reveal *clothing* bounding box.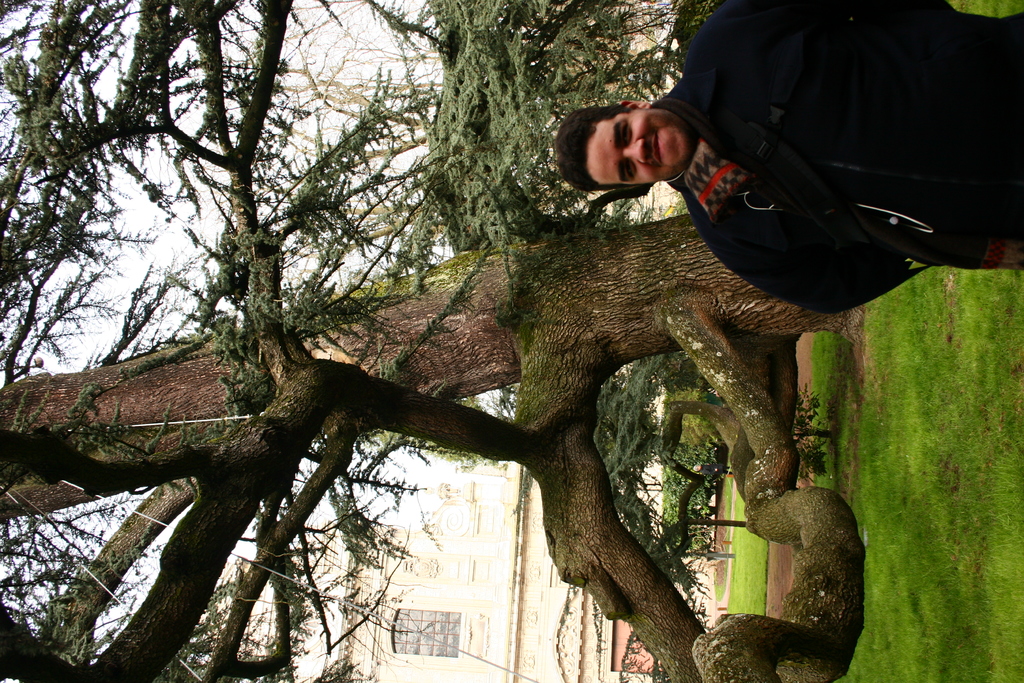
Revealed: 628, 6, 996, 309.
